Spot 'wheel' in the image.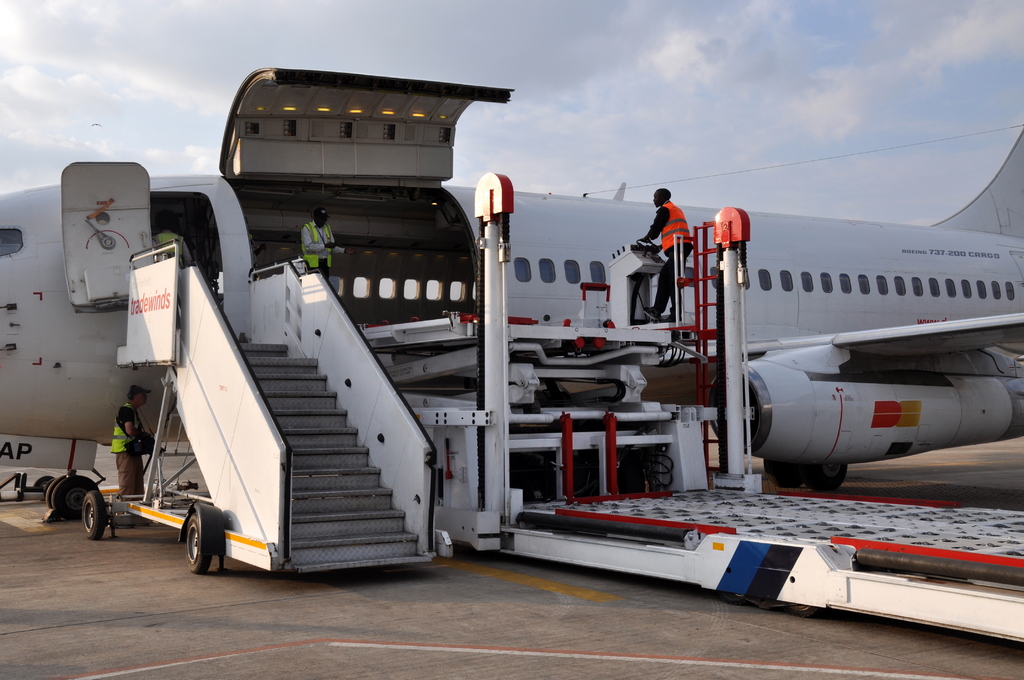
'wheel' found at box=[184, 501, 225, 574].
